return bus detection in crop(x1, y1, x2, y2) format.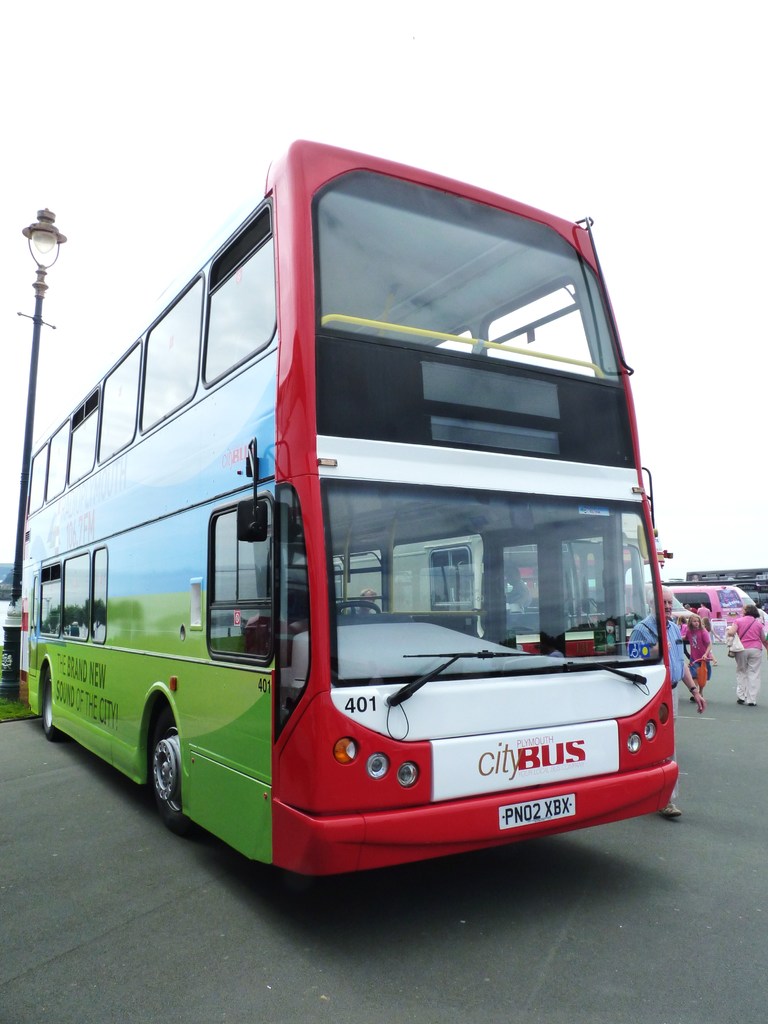
crop(330, 526, 653, 666).
